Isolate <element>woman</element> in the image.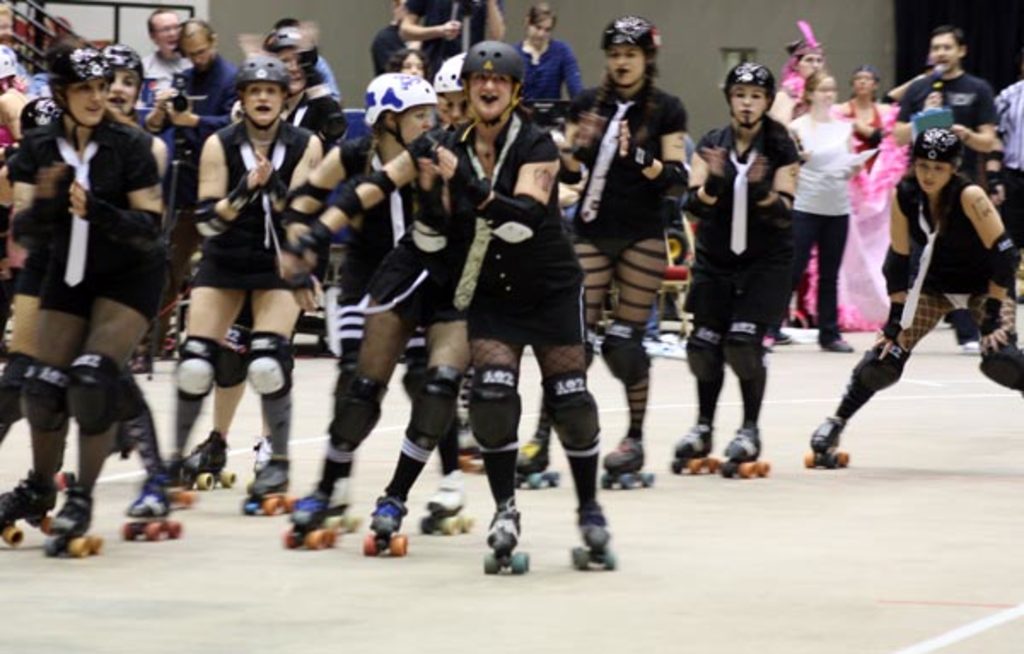
Isolated region: [x1=276, y1=89, x2=493, y2=464].
